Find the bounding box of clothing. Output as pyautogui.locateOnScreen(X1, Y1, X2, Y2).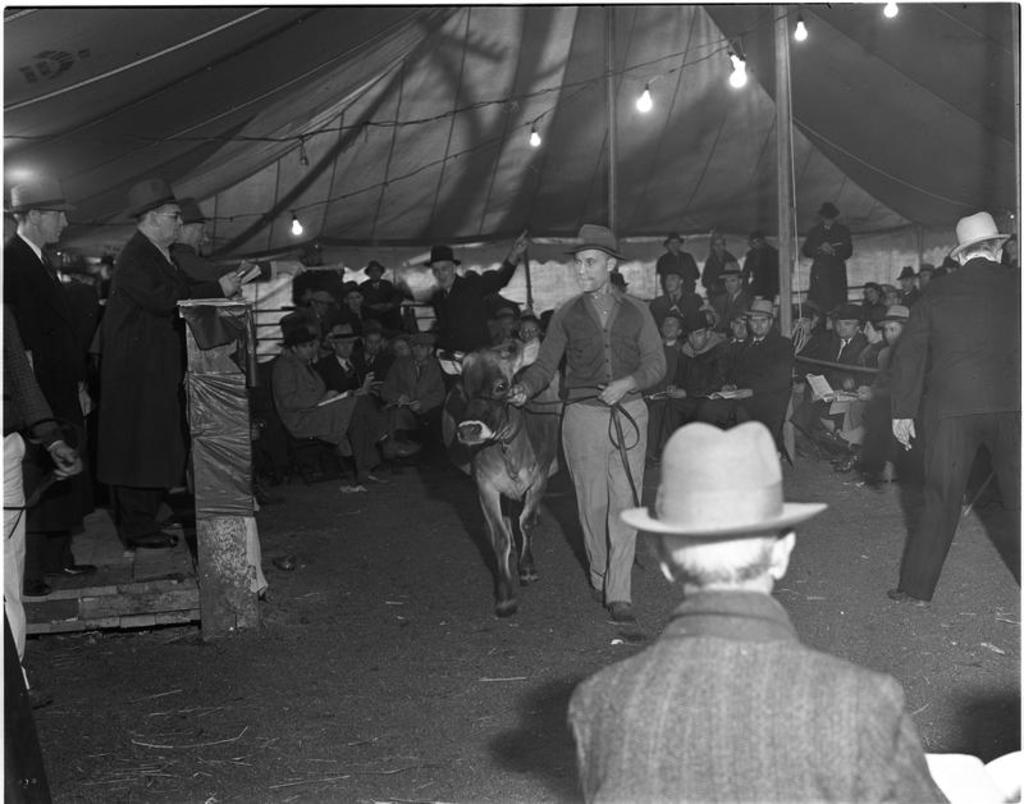
pyautogui.locateOnScreen(891, 268, 1020, 586).
